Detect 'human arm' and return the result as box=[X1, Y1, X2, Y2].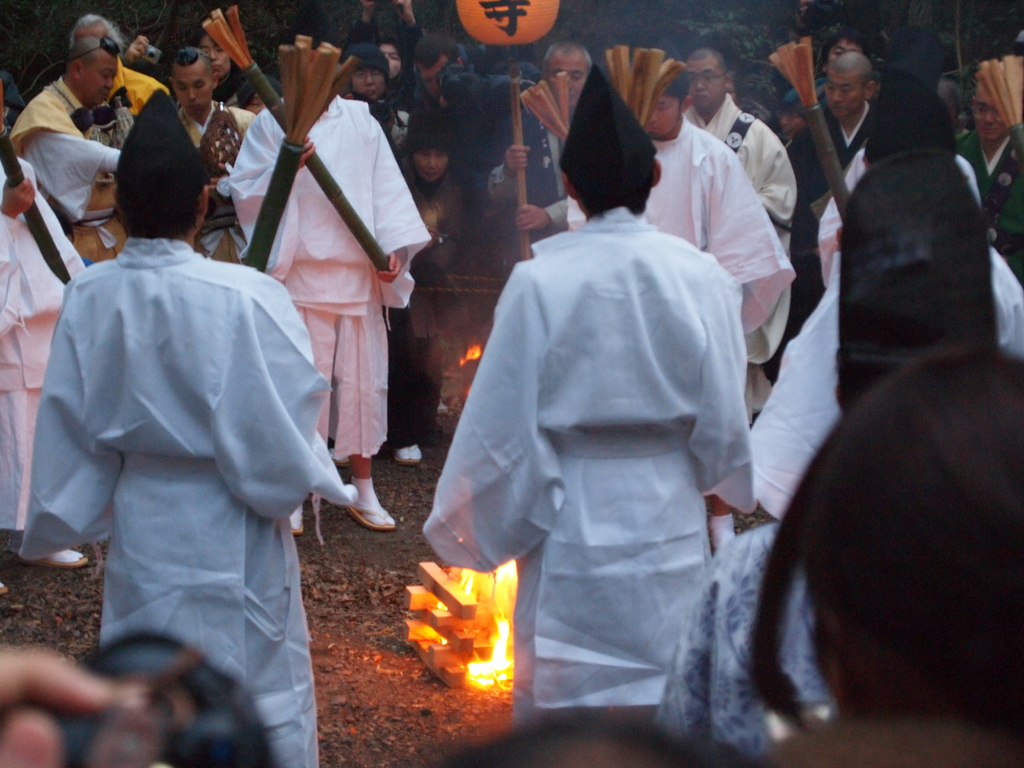
box=[371, 125, 433, 290].
